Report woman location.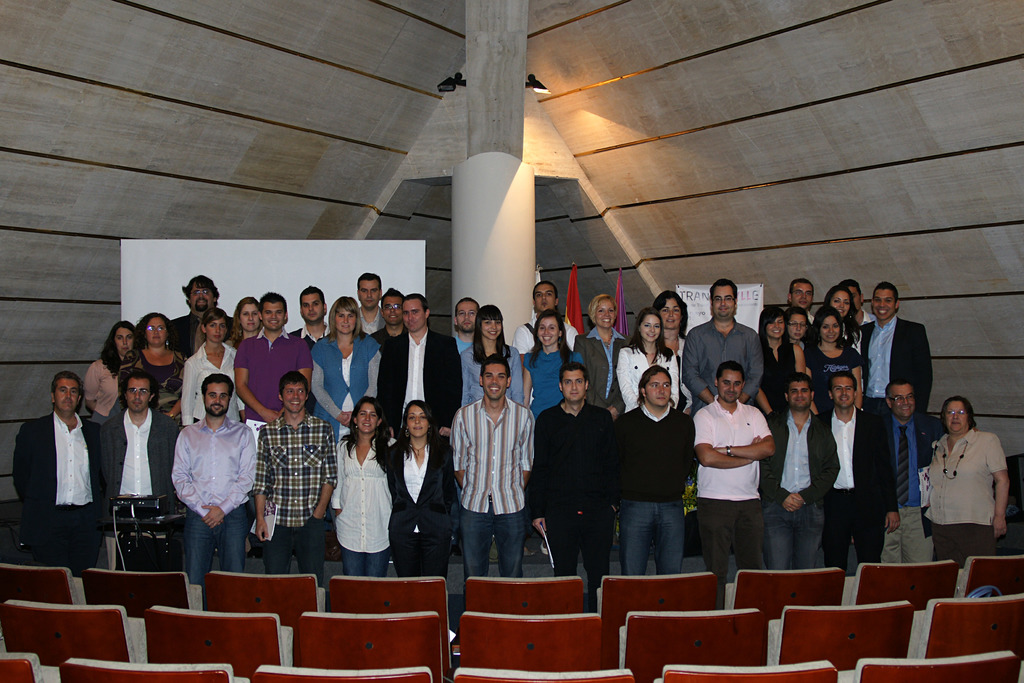
Report: select_region(799, 306, 867, 417).
